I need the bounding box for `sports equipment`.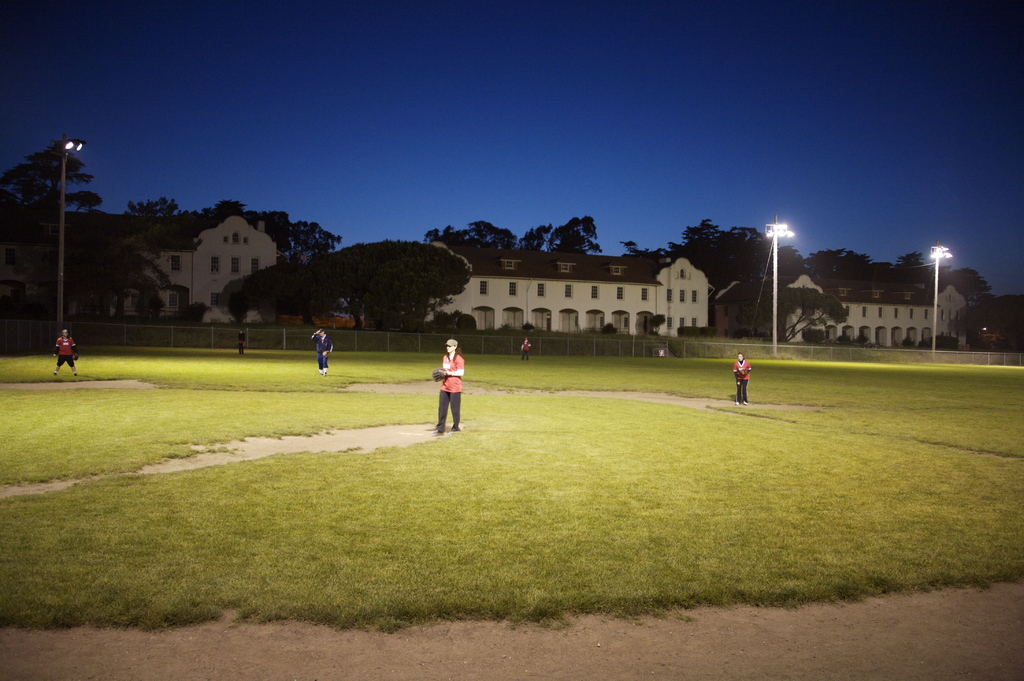
Here it is: box(739, 368, 747, 378).
